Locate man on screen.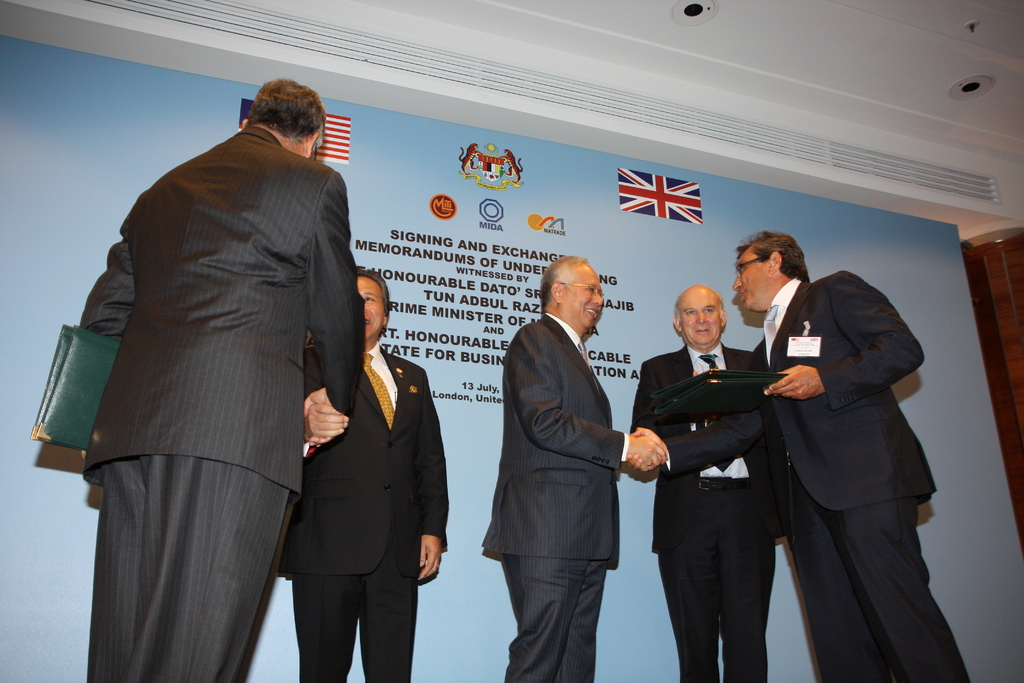
On screen at [624,227,972,681].
